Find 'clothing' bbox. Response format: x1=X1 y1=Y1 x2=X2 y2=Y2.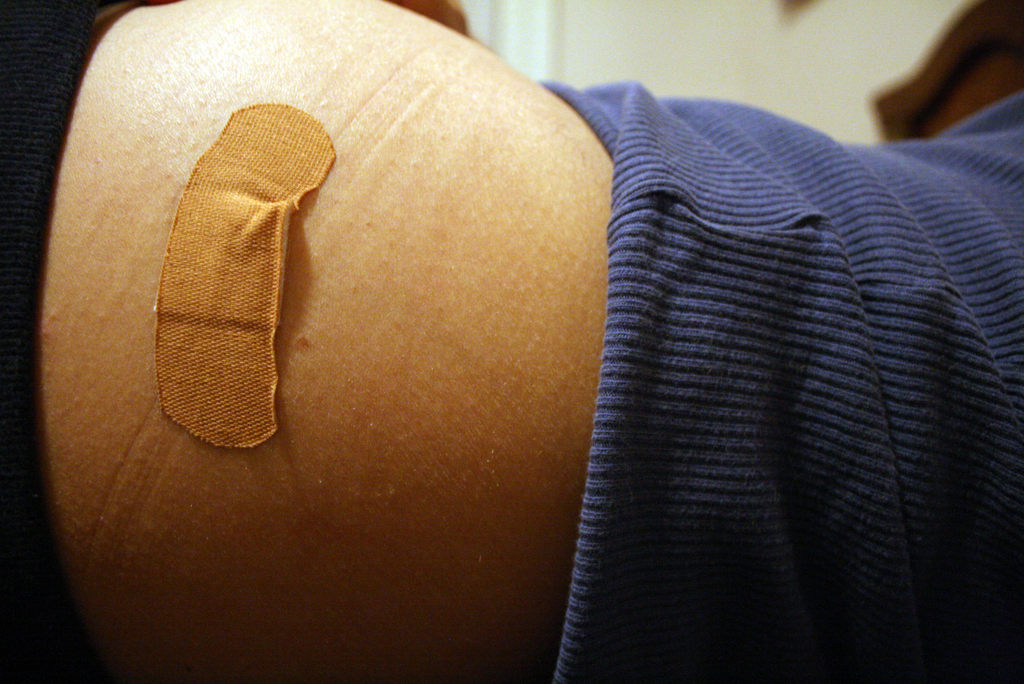
x1=564 y1=86 x2=985 y2=661.
